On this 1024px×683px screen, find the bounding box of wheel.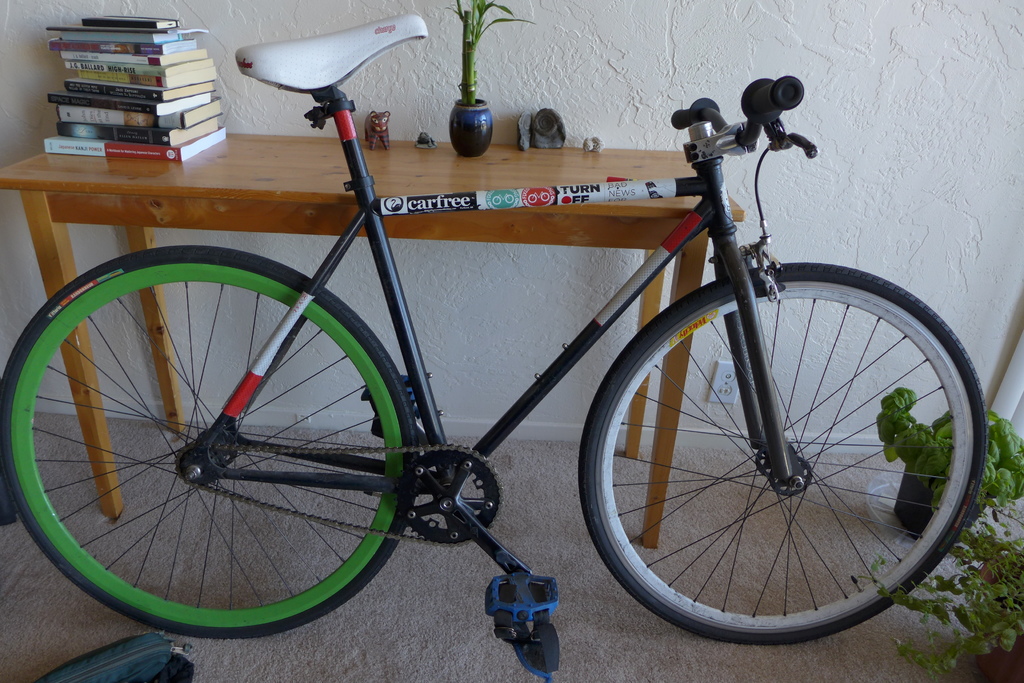
Bounding box: l=584, t=269, r=988, b=649.
